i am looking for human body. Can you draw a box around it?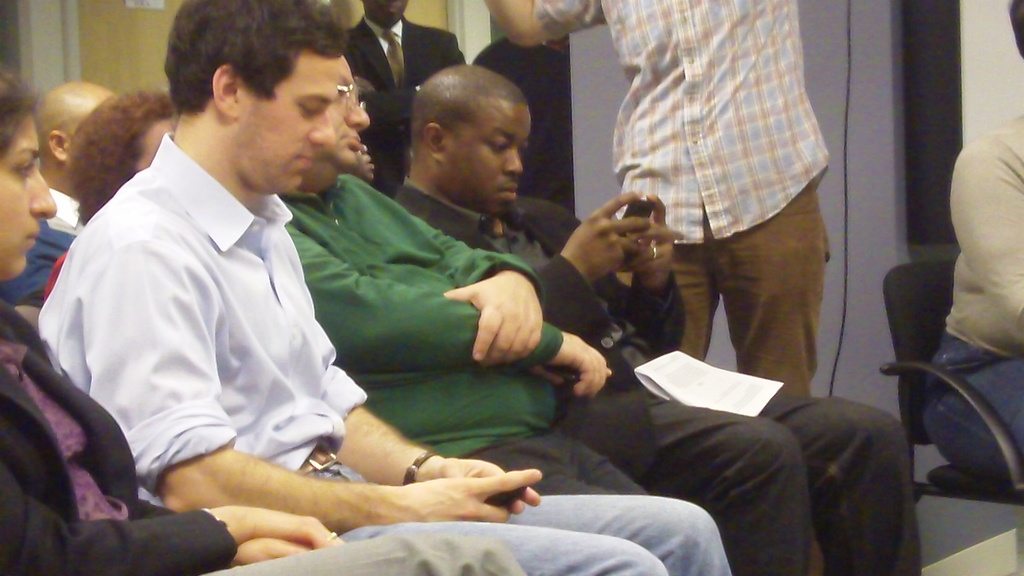
Sure, the bounding box is Rect(289, 57, 652, 492).
